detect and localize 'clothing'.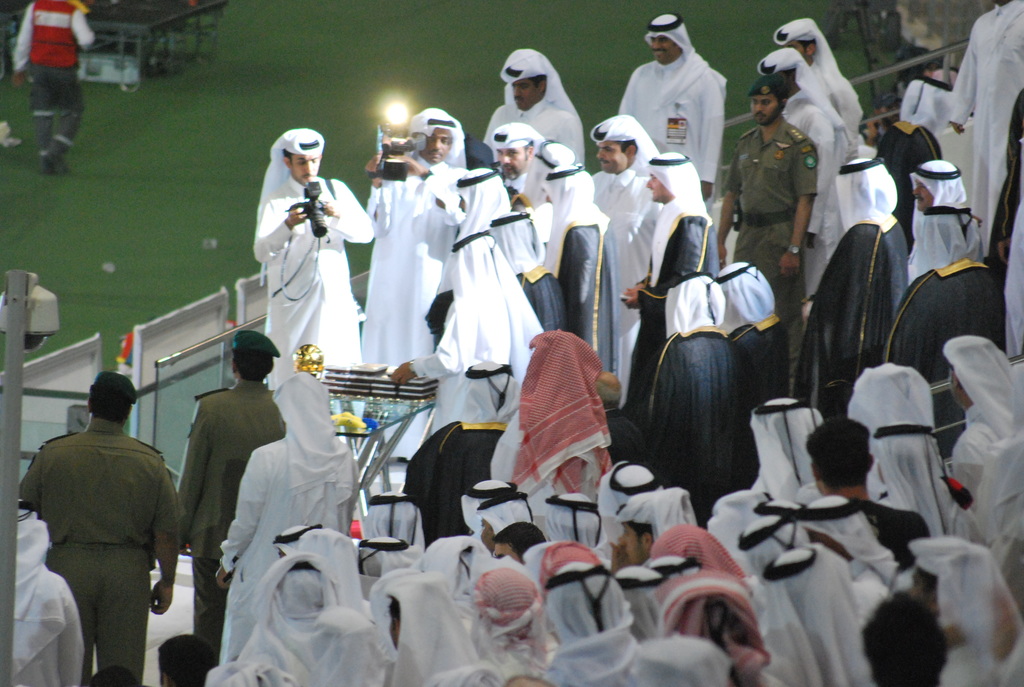
Localized at {"x1": 14, "y1": 391, "x2": 182, "y2": 679}.
